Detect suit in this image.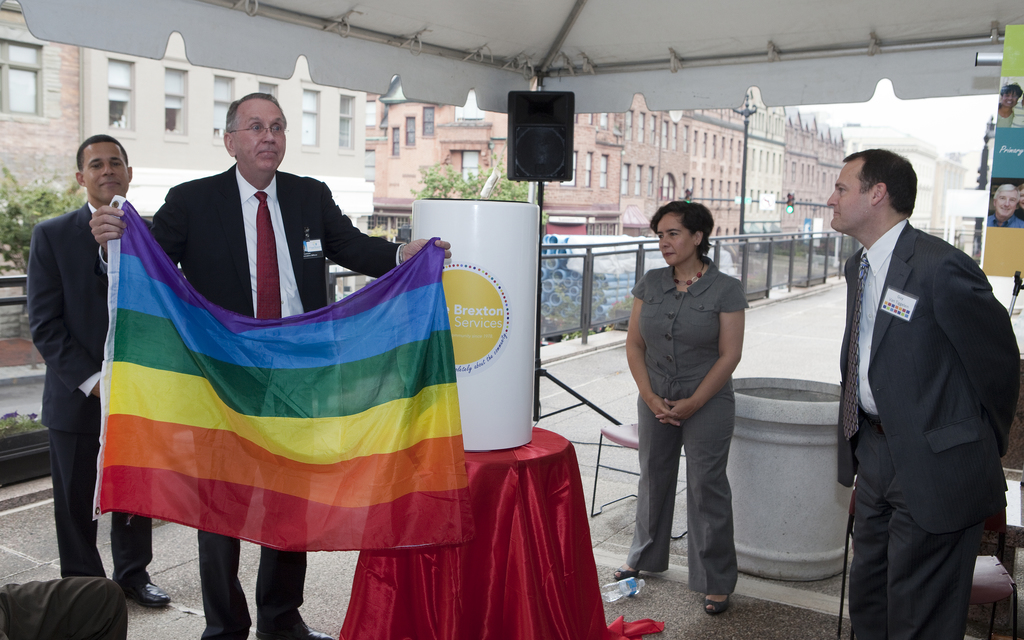
Detection: (28,205,149,588).
